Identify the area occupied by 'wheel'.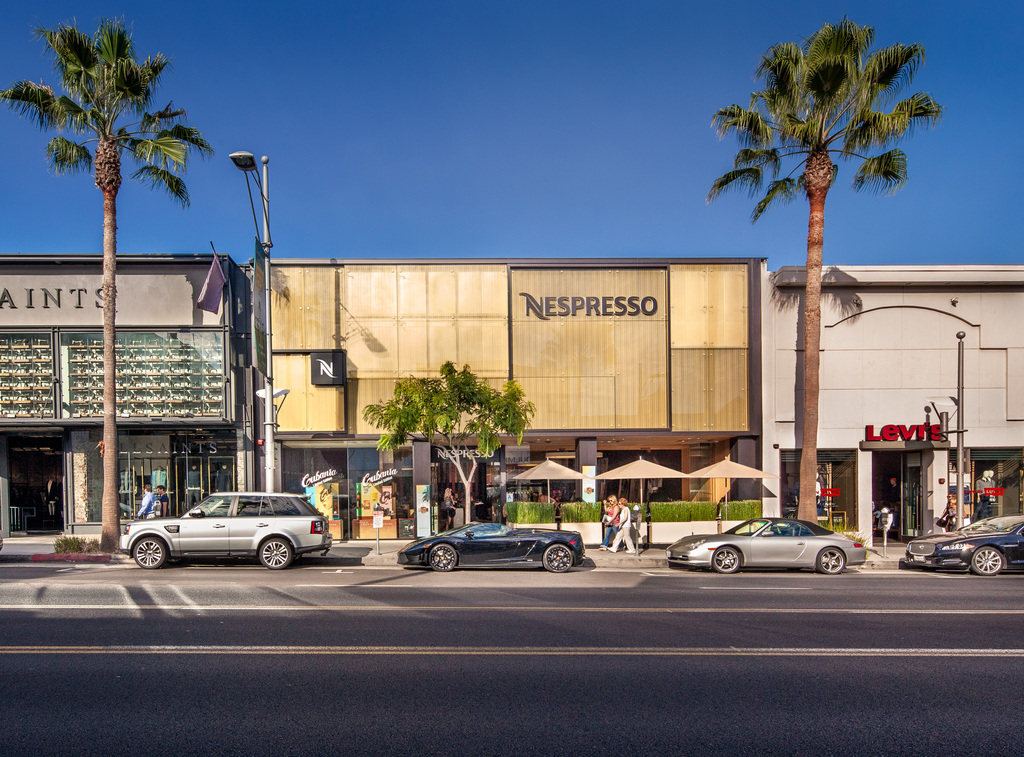
Area: x1=710, y1=545, x2=745, y2=576.
